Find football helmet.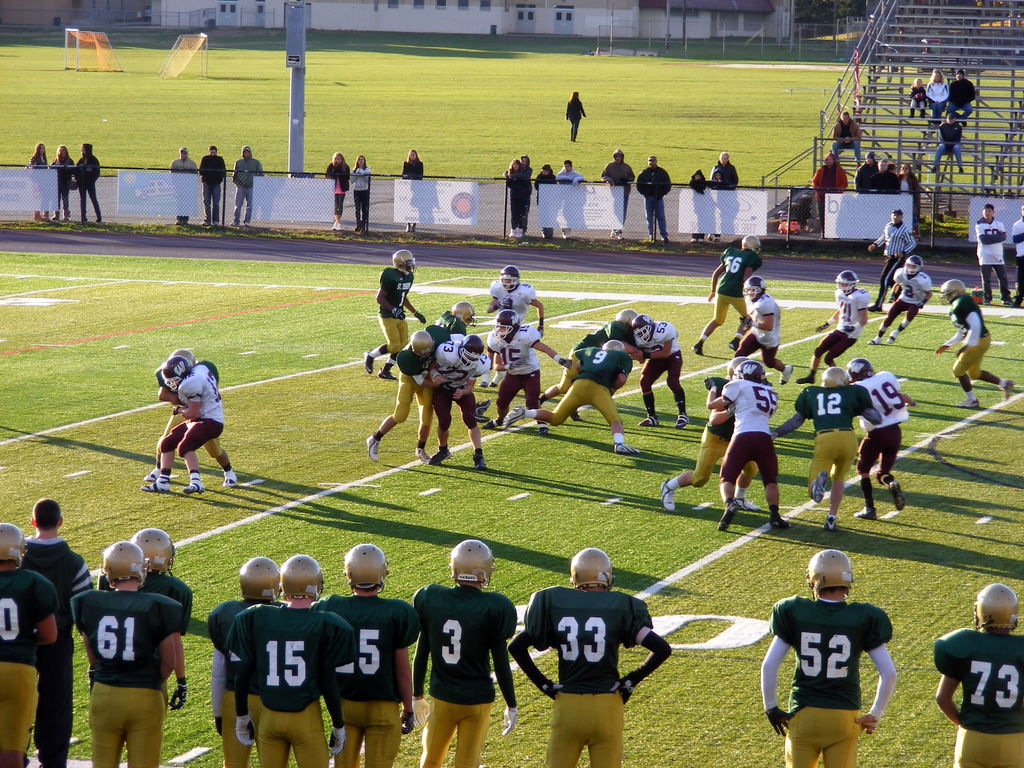
bbox=[734, 360, 771, 382].
